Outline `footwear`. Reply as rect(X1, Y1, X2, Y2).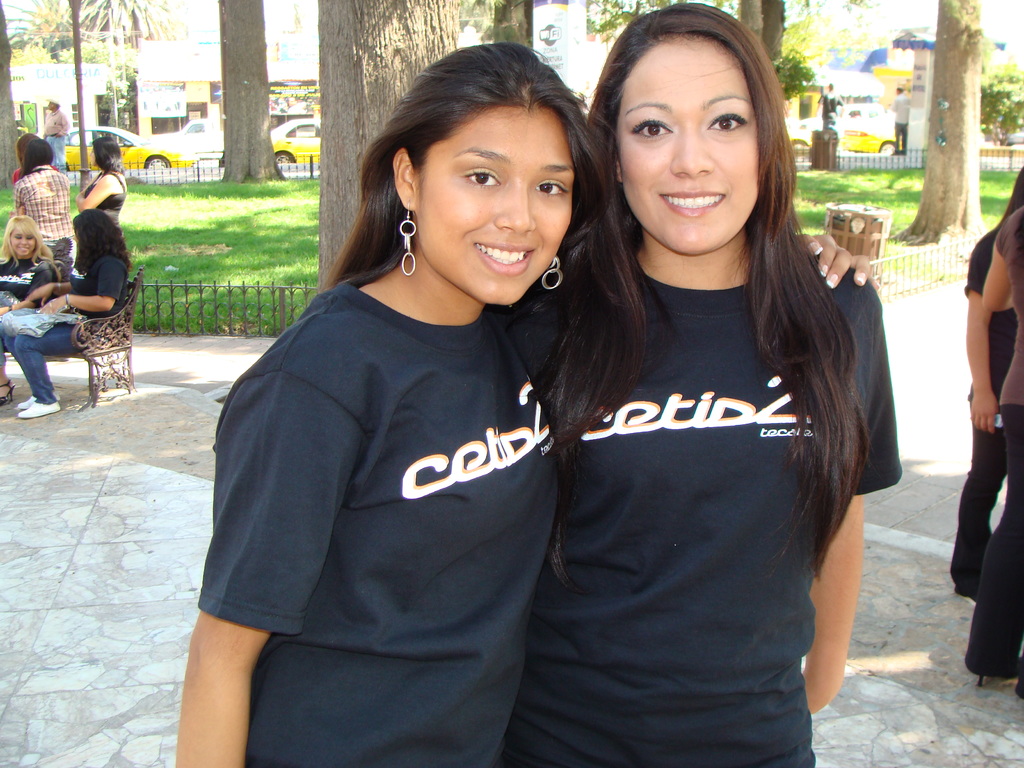
rect(975, 653, 1023, 688).
